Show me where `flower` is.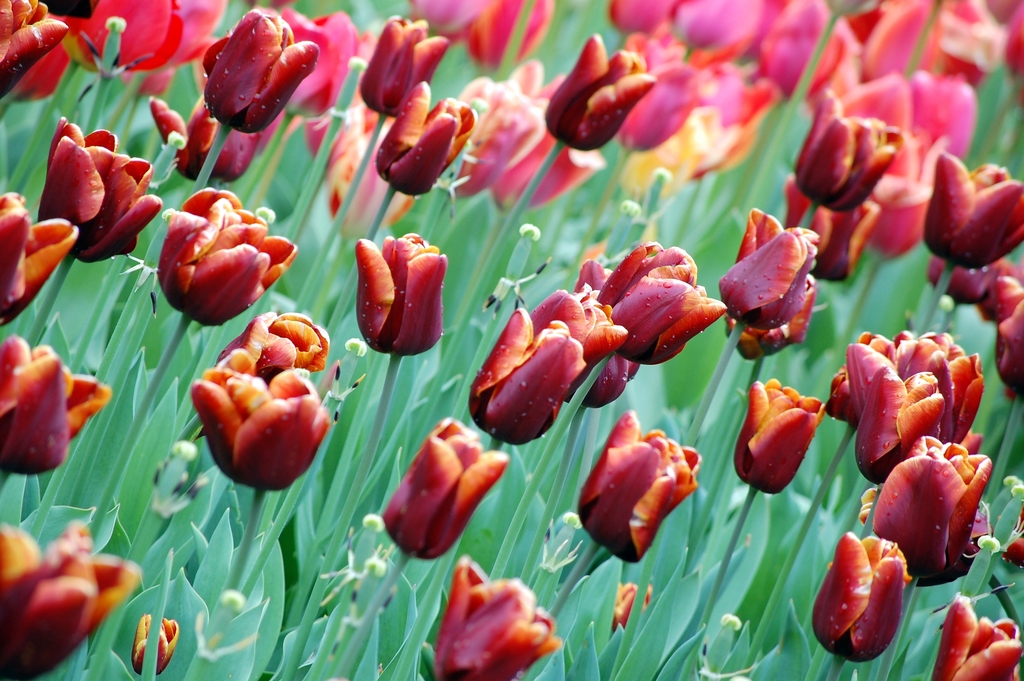
`flower` is at bbox=(738, 377, 829, 496).
